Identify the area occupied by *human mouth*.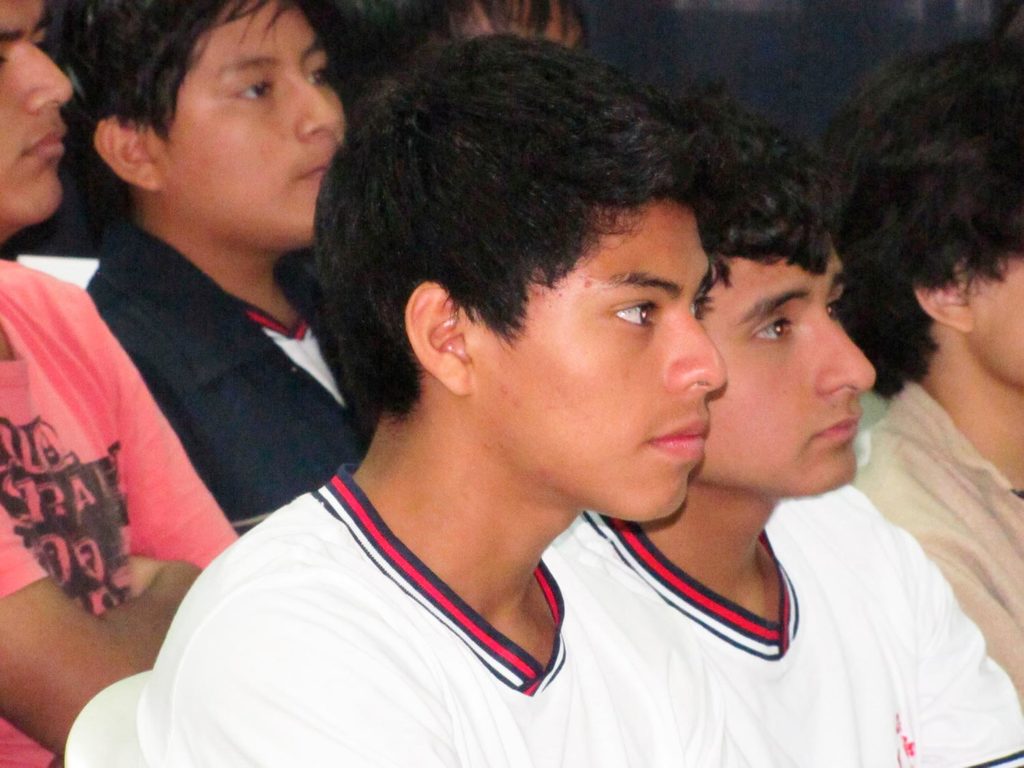
Area: (x1=296, y1=157, x2=330, y2=184).
